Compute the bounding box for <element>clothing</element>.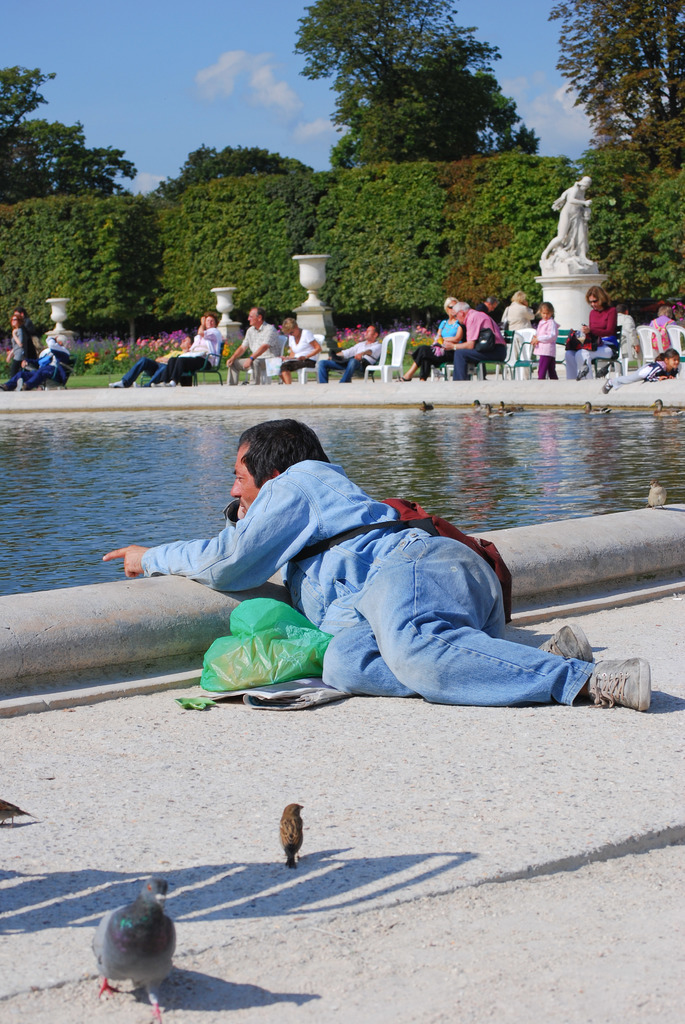
(237,325,294,385).
